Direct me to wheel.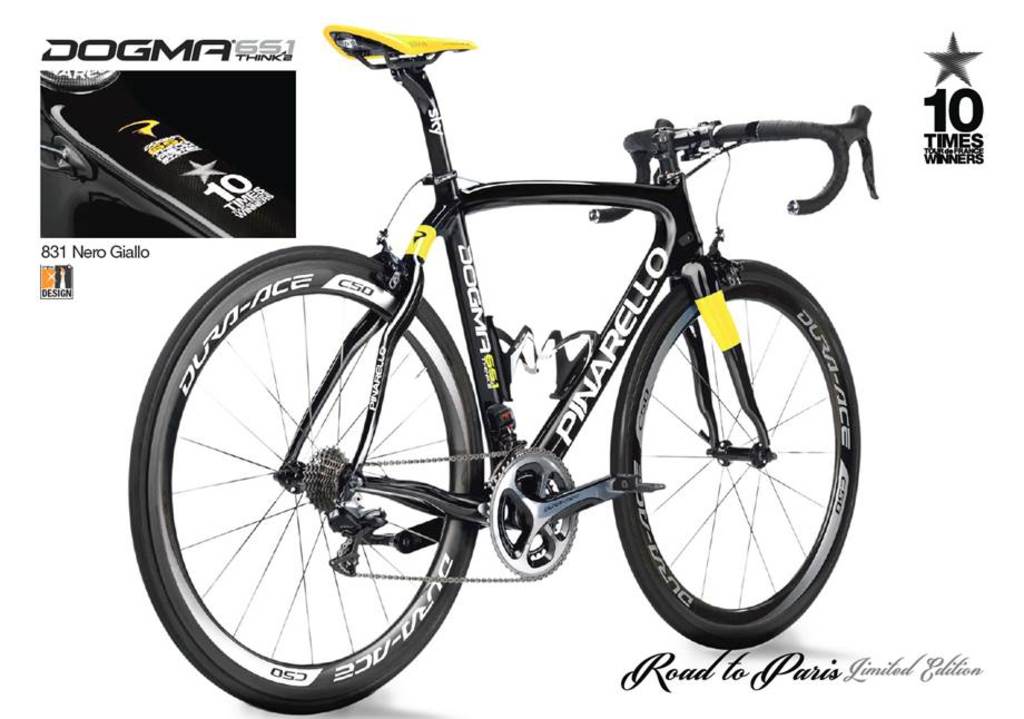
Direction: {"x1": 129, "y1": 250, "x2": 489, "y2": 712}.
